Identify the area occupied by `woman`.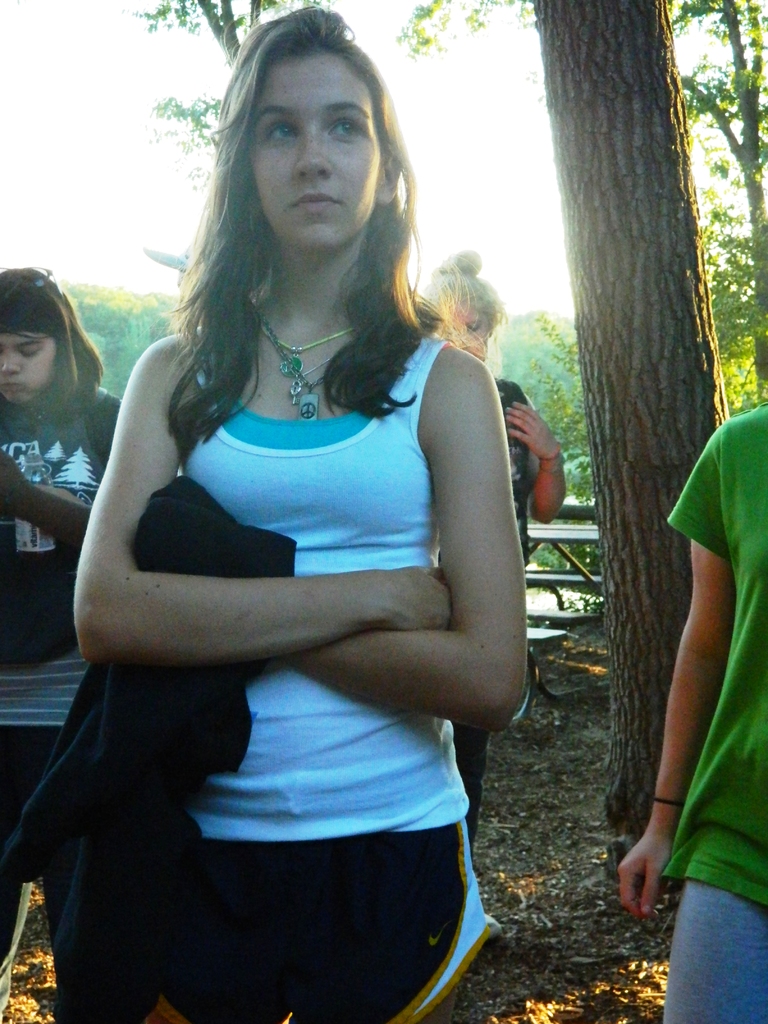
Area: <bbox>612, 337, 767, 1023</bbox>.
